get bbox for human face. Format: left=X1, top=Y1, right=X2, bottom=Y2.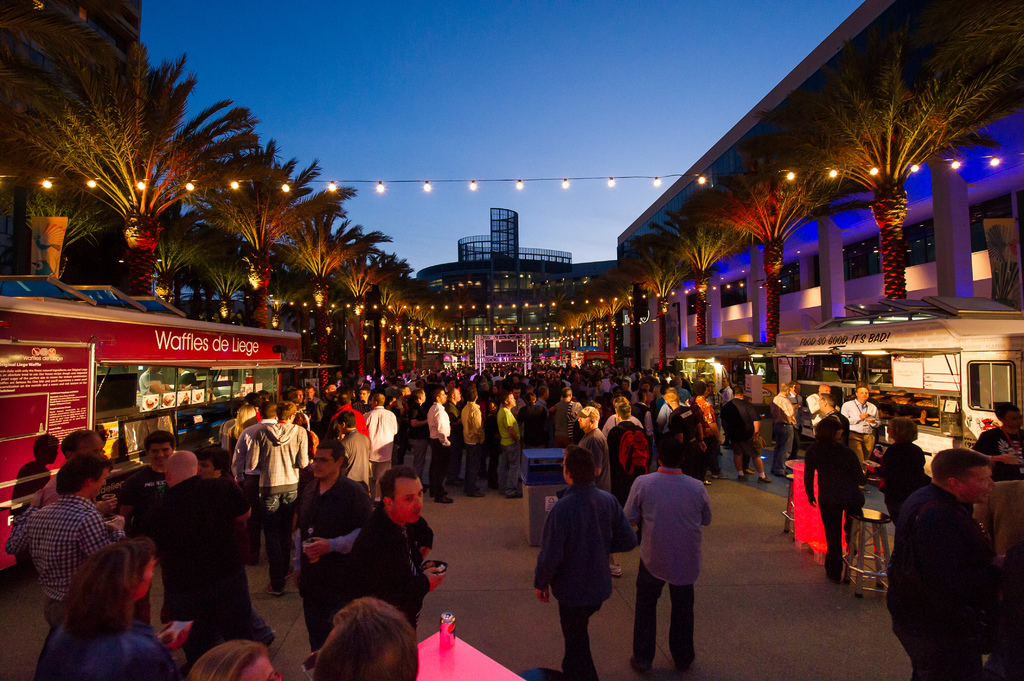
left=858, top=388, right=869, bottom=400.
